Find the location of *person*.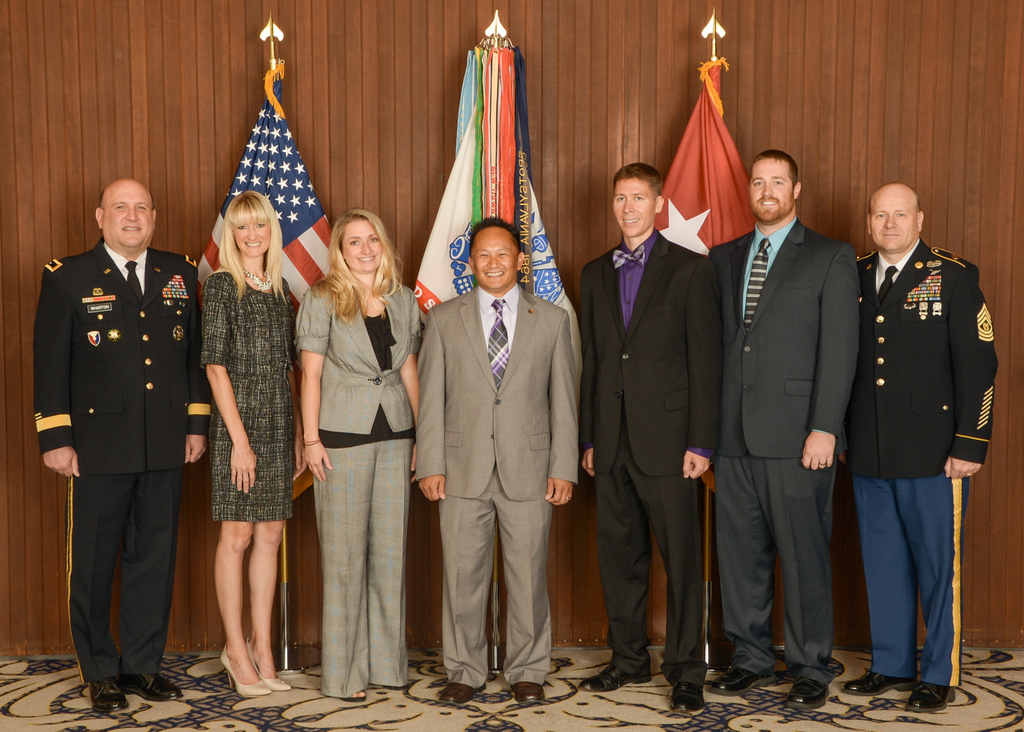
Location: BBox(578, 161, 722, 713).
